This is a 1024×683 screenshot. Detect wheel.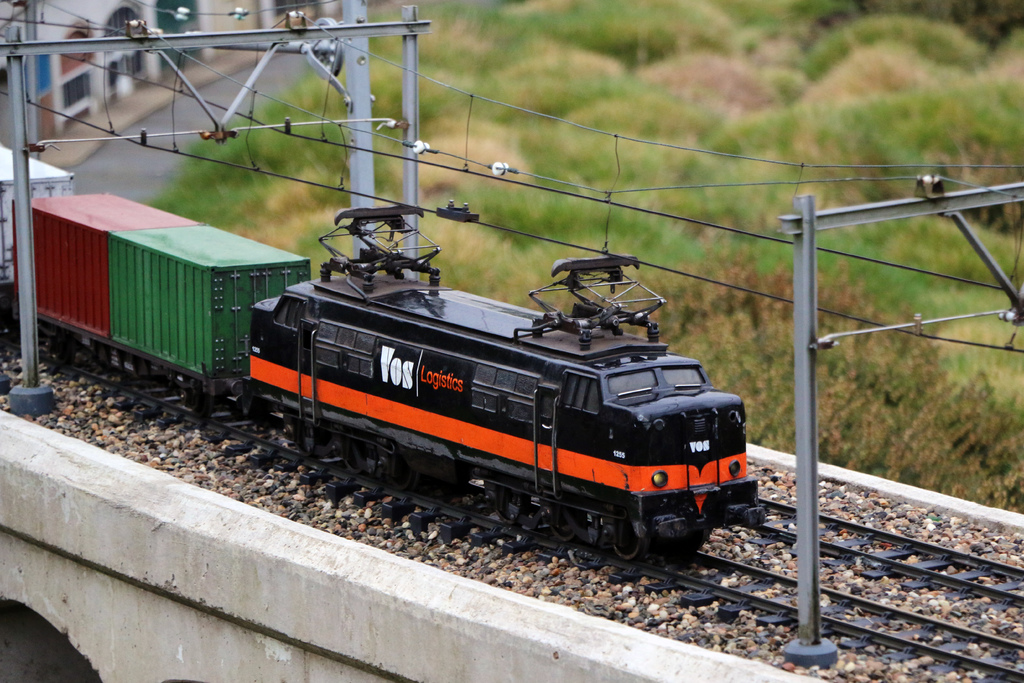
[390, 459, 416, 491].
